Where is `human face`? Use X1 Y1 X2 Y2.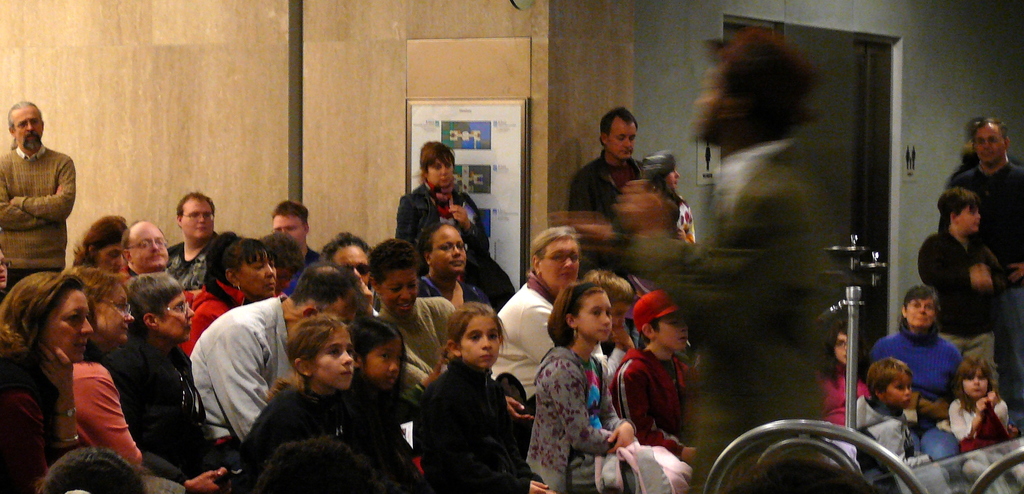
184 200 214 239.
